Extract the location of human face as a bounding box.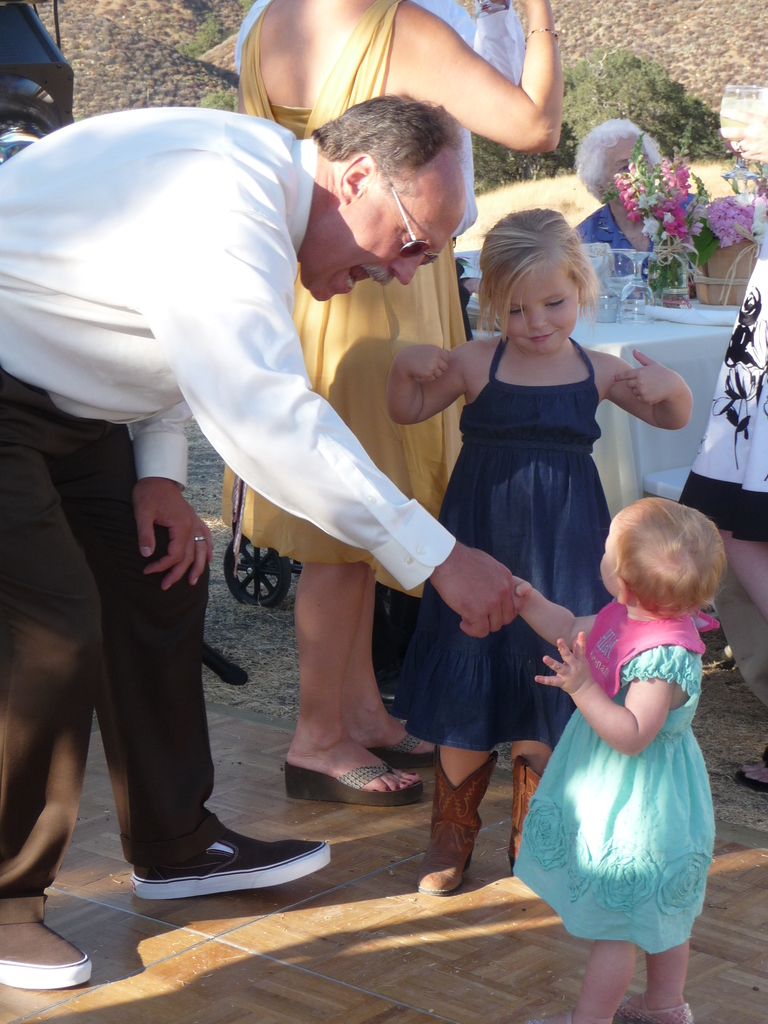
left=503, top=257, right=582, bottom=358.
